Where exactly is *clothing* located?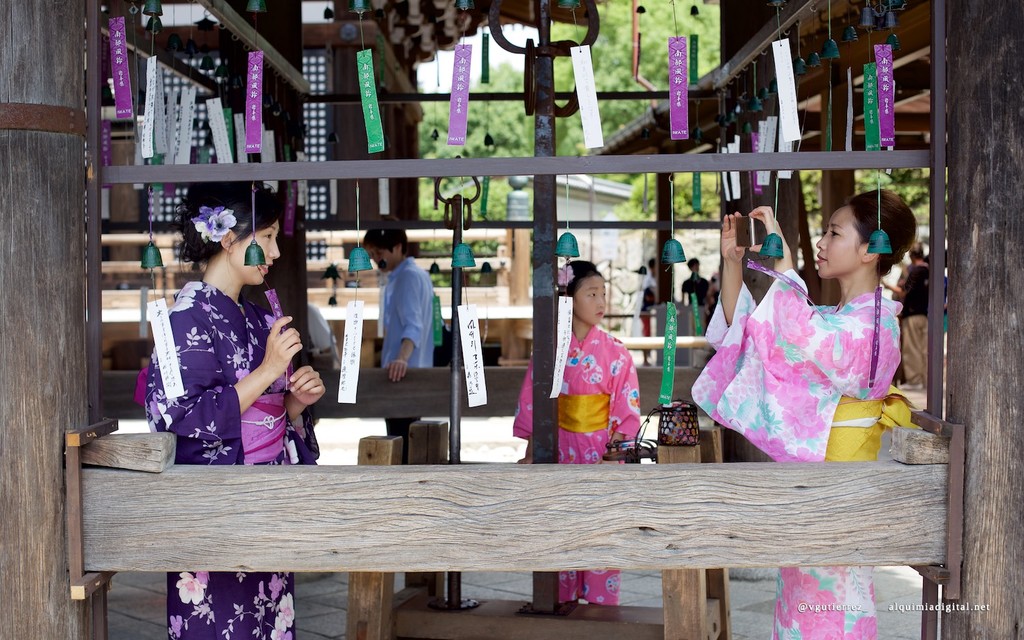
Its bounding box is region(896, 254, 920, 304).
